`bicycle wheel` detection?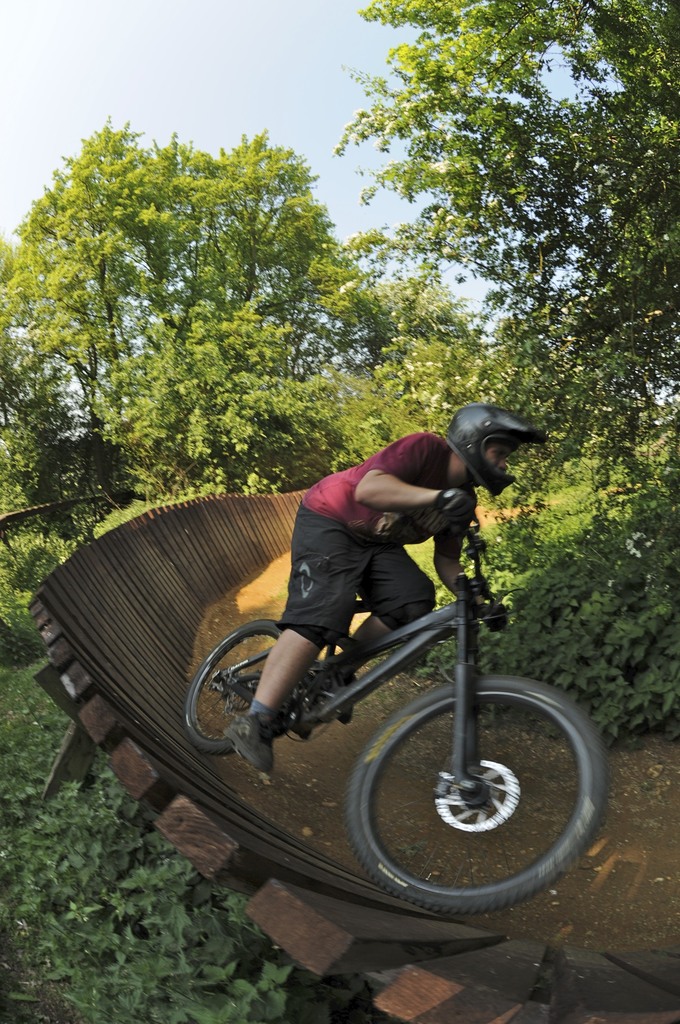
184,616,304,755
